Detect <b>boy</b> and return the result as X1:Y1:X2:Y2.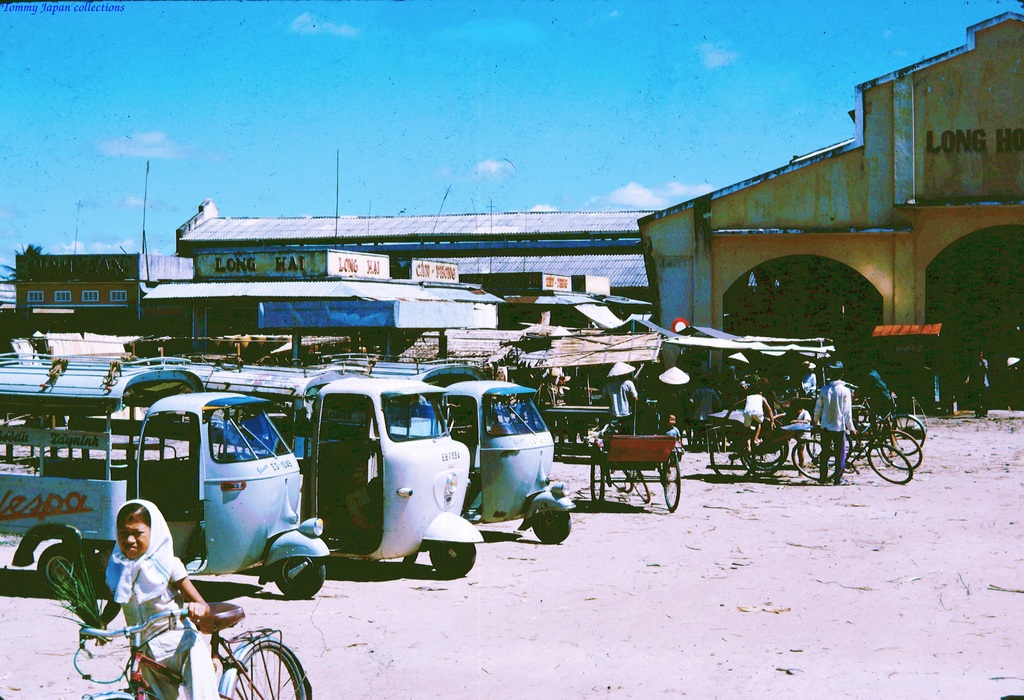
769:393:810:466.
